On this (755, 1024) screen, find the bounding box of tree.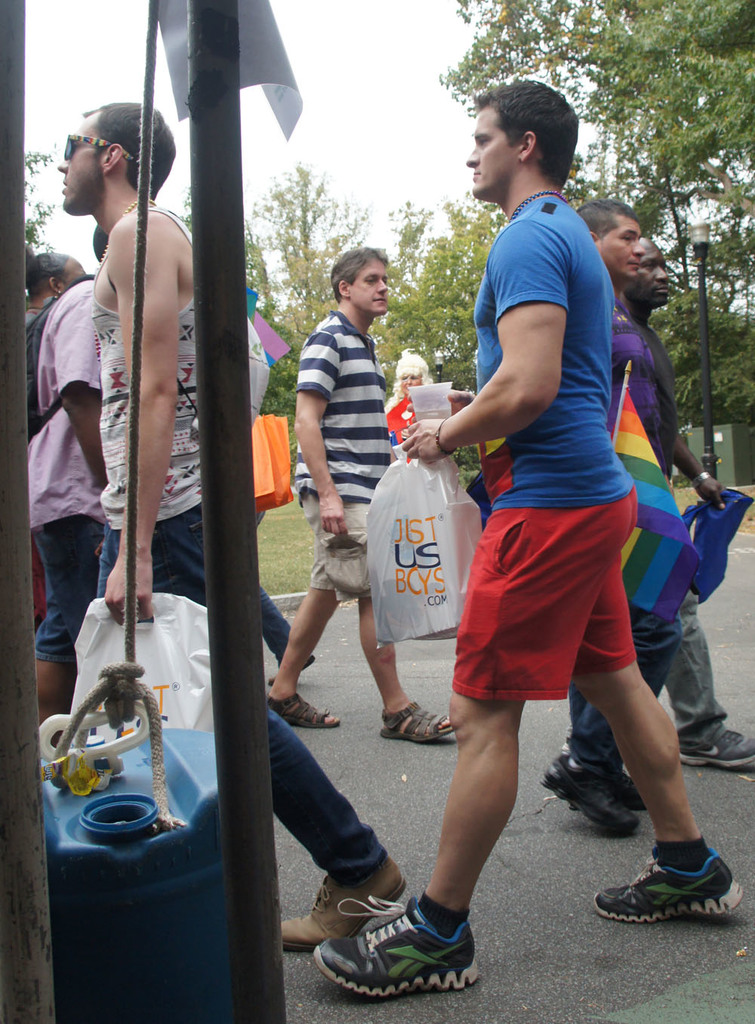
Bounding box: <bbox>458, 0, 748, 332</bbox>.
